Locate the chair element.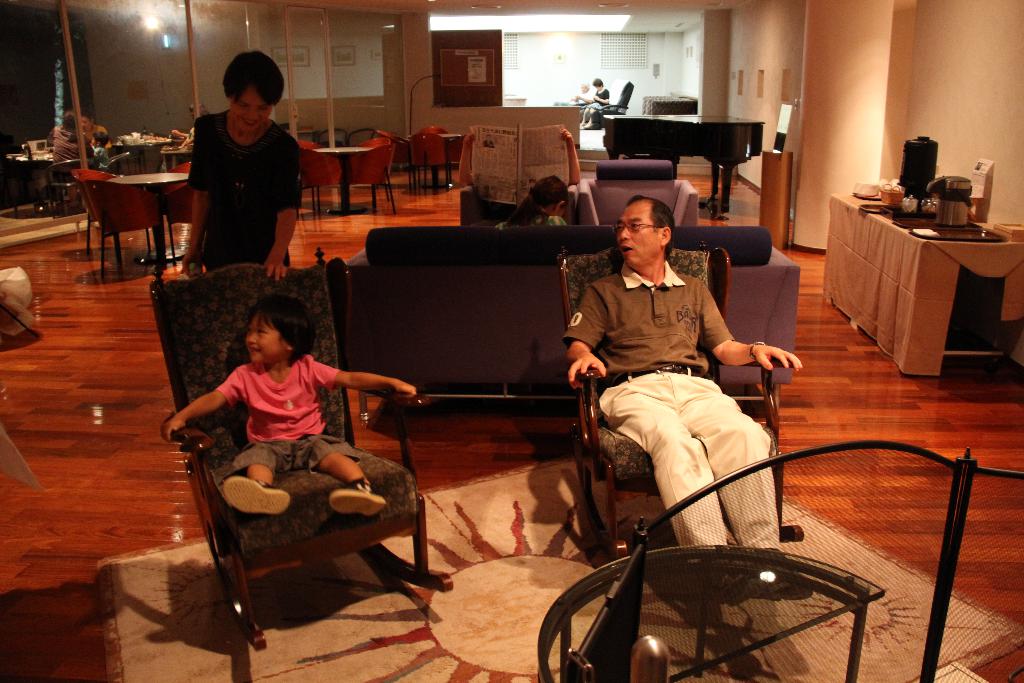
Element bbox: select_region(559, 236, 801, 564).
